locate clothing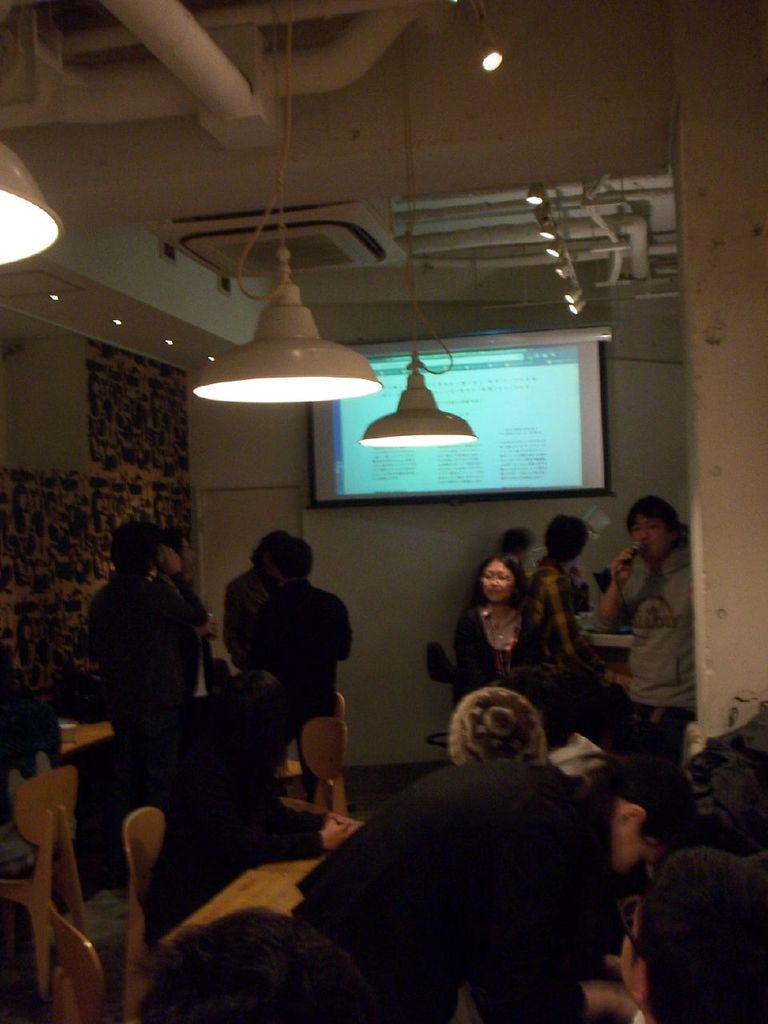
<bbox>160, 574, 225, 710</bbox>
